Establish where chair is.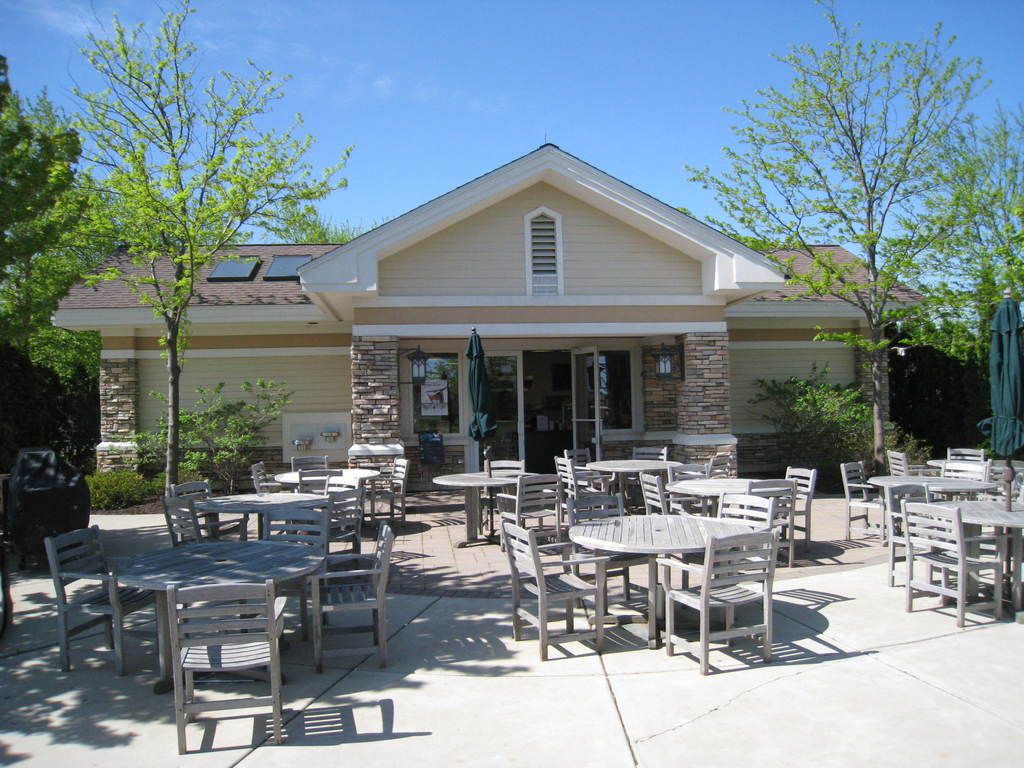
Established at (left=568, top=450, right=619, bottom=506).
